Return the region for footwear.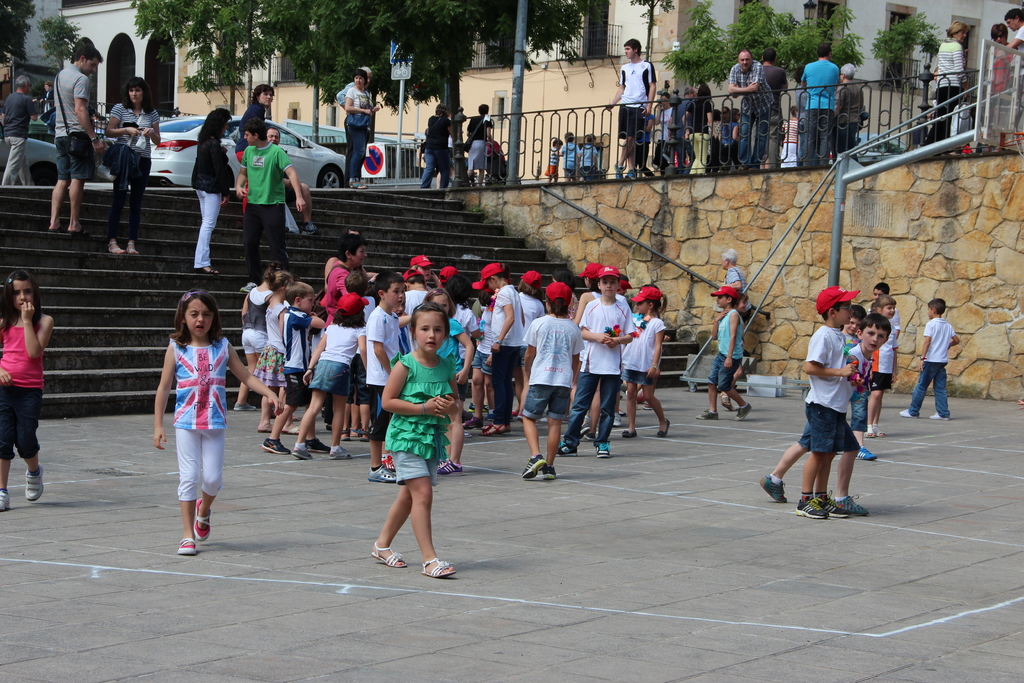
Rect(836, 497, 865, 515).
